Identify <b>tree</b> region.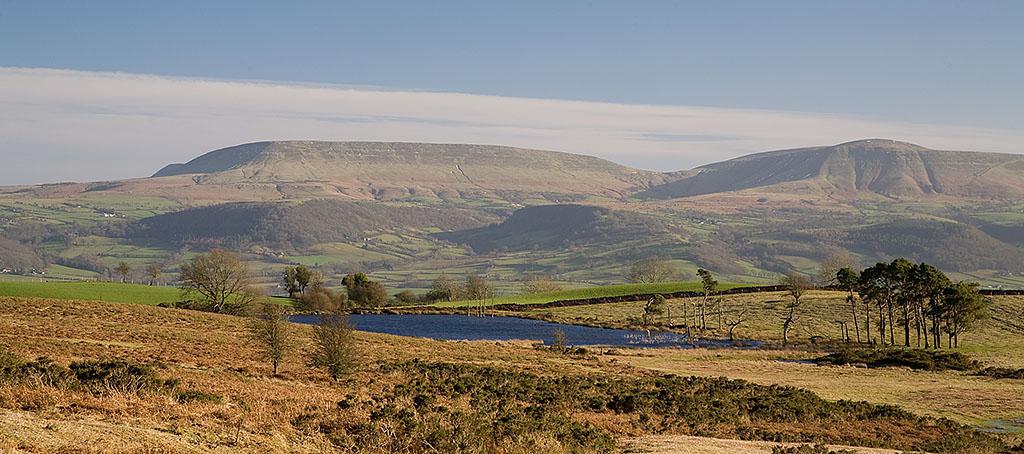
Region: crop(301, 283, 341, 311).
